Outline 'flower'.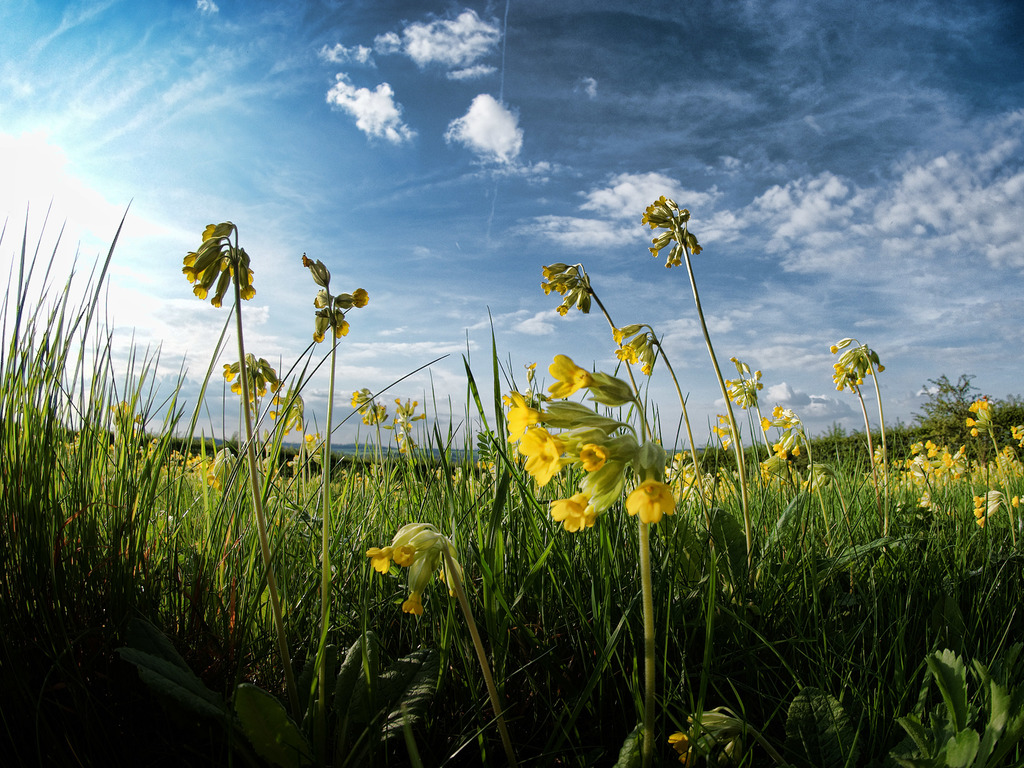
Outline: left=354, top=387, right=384, bottom=426.
